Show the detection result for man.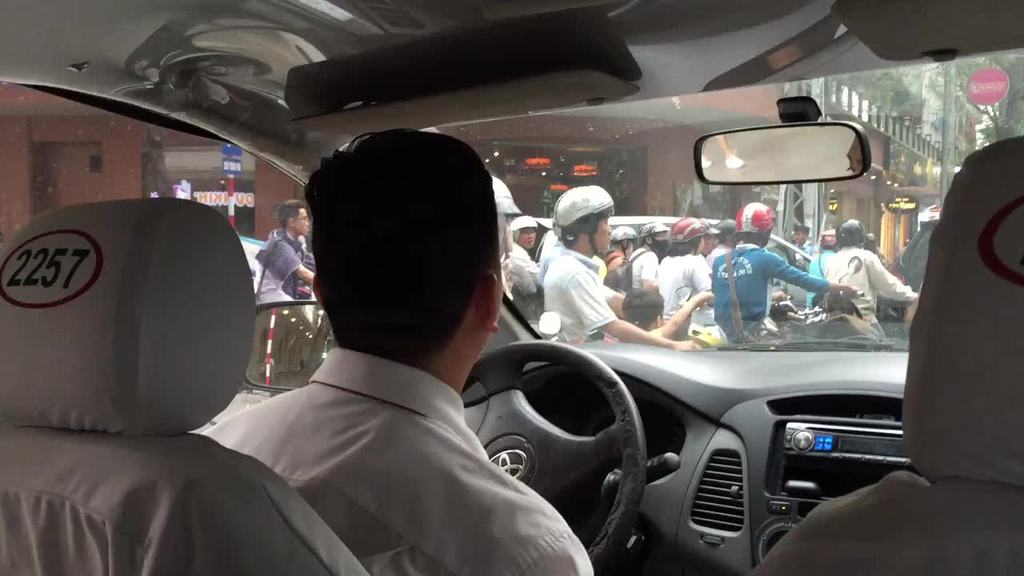
box(605, 225, 637, 274).
